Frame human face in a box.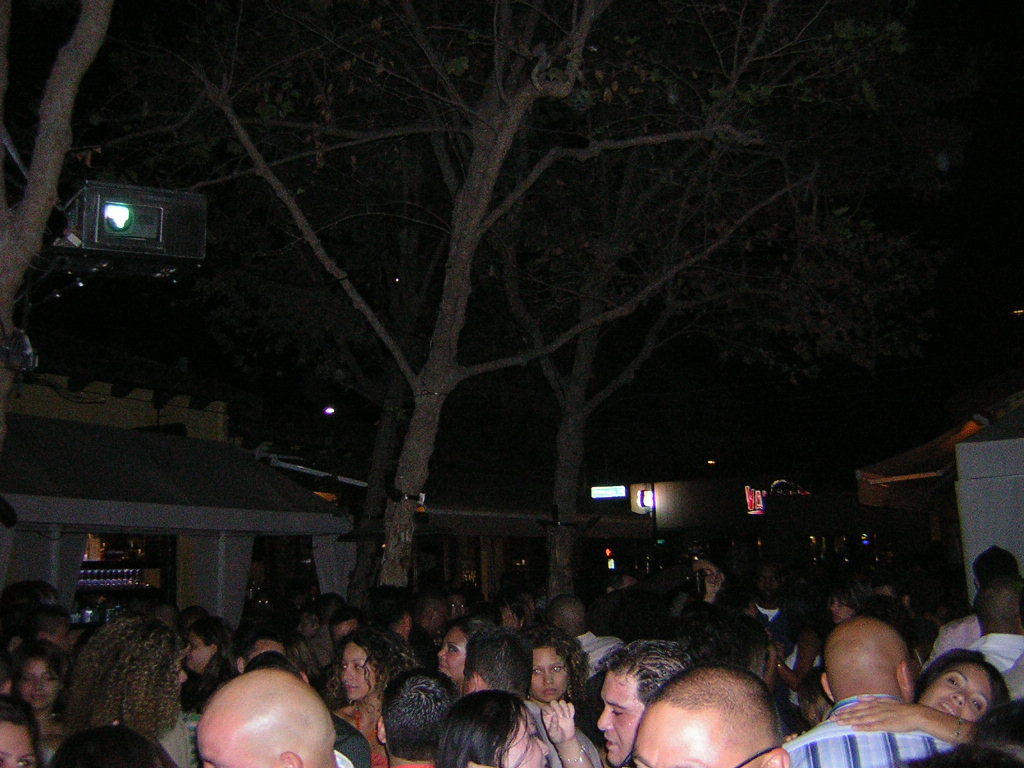
435:627:471:682.
